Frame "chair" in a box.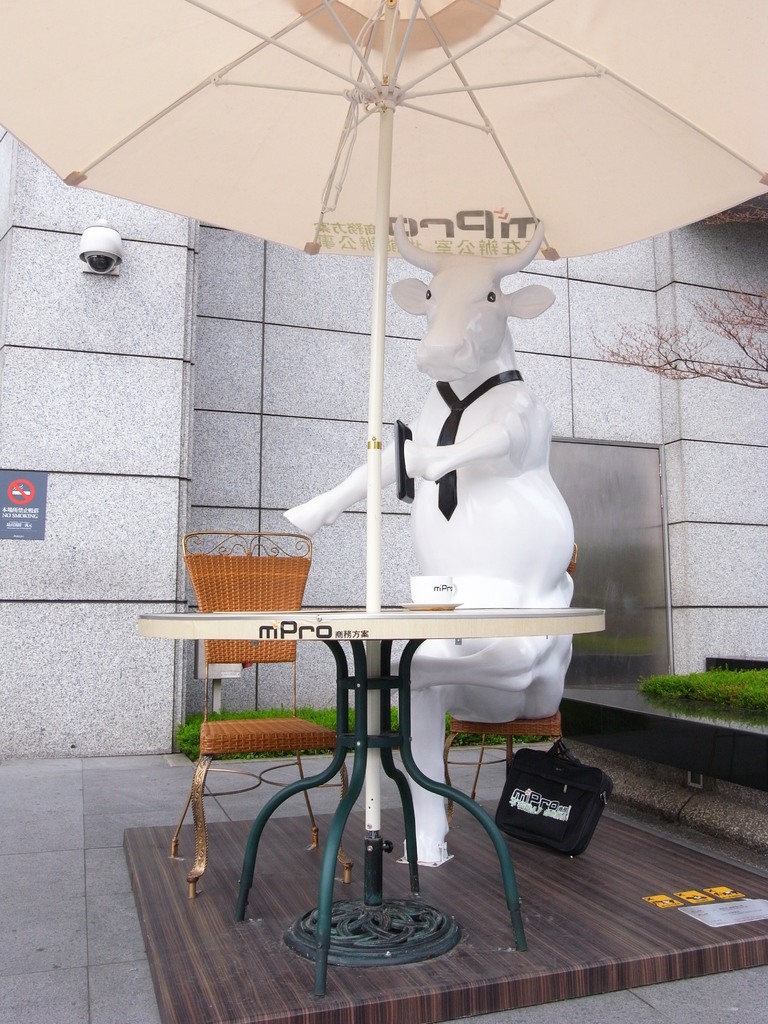
[172, 525, 353, 896].
